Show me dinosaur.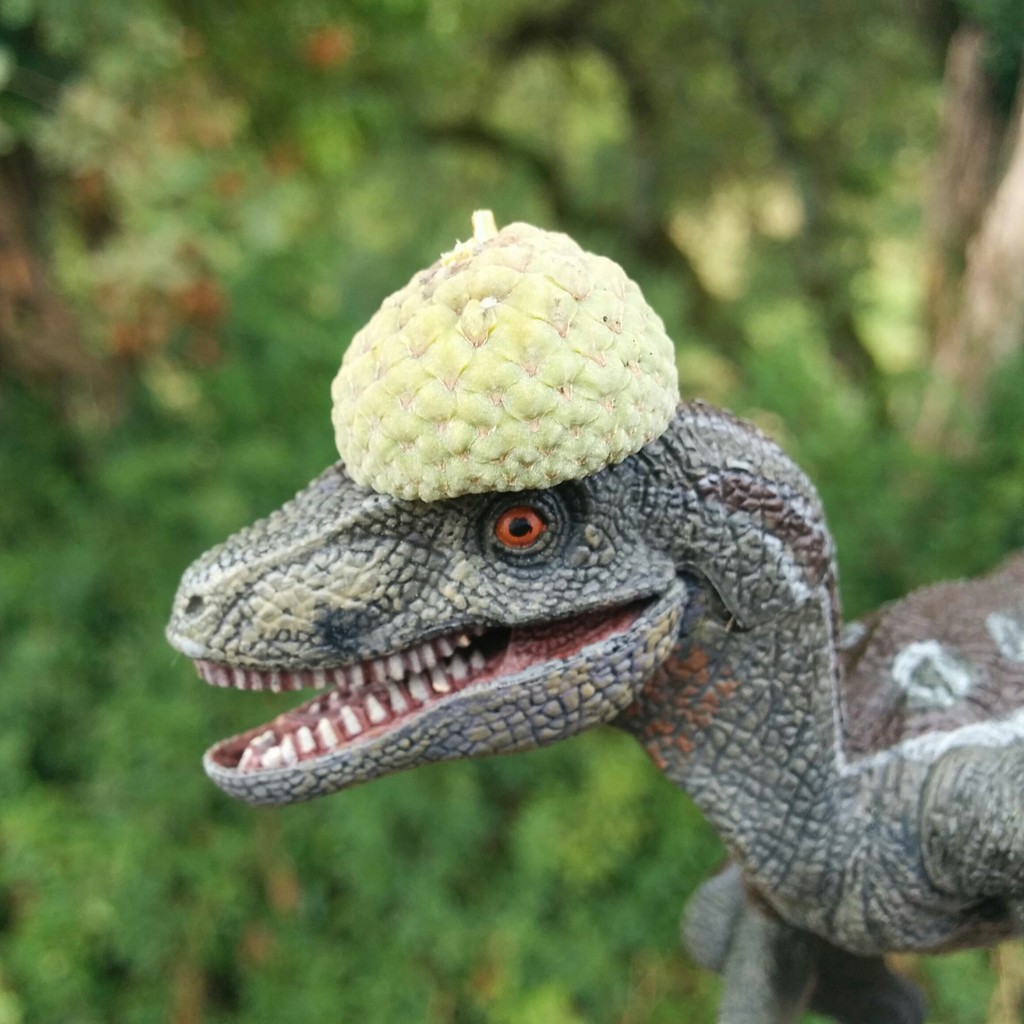
dinosaur is here: bbox=(166, 393, 1023, 1023).
